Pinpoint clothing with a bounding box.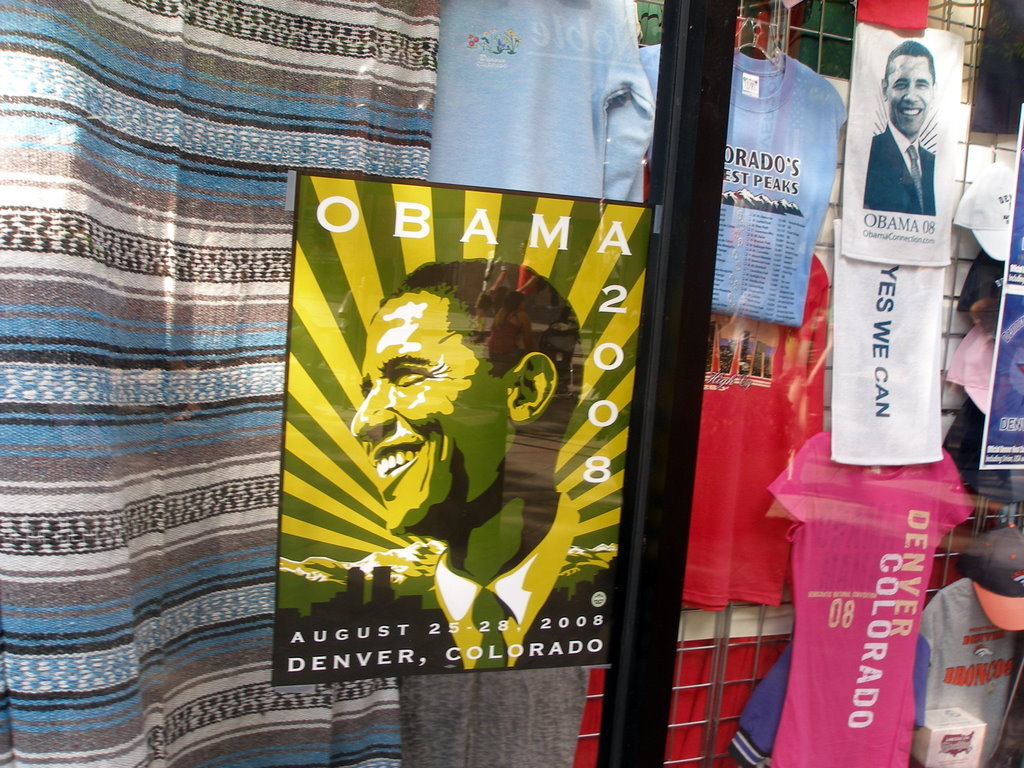
box(773, 438, 975, 767).
